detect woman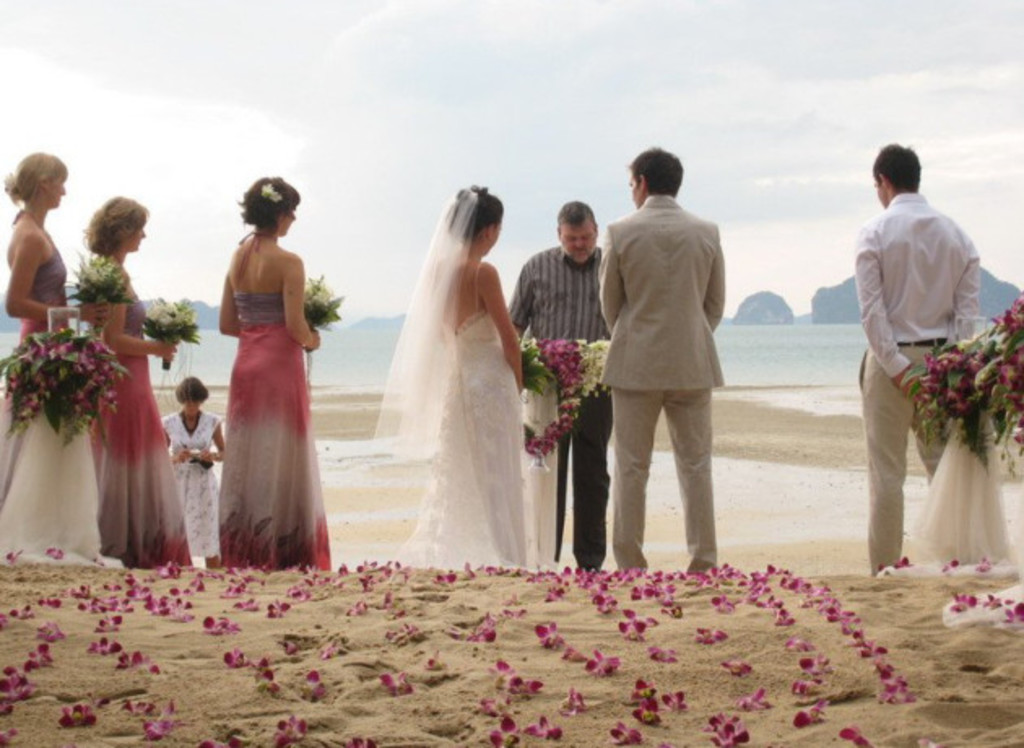
bbox=(0, 145, 125, 566)
